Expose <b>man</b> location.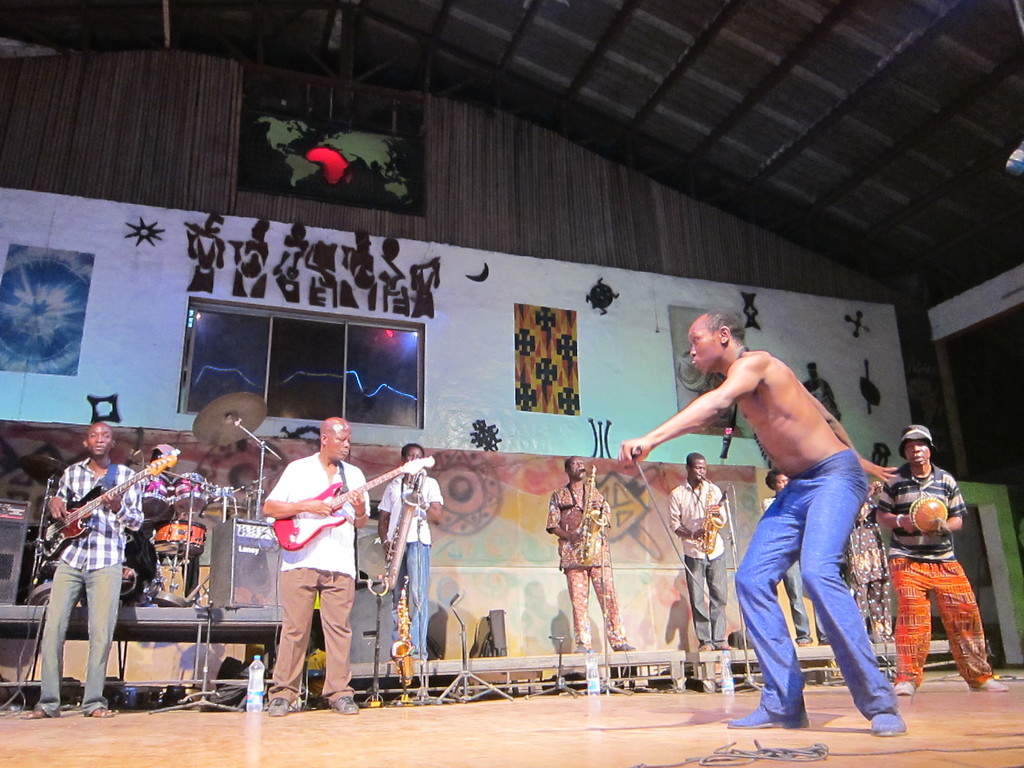
Exposed at [x1=764, y1=475, x2=828, y2=644].
